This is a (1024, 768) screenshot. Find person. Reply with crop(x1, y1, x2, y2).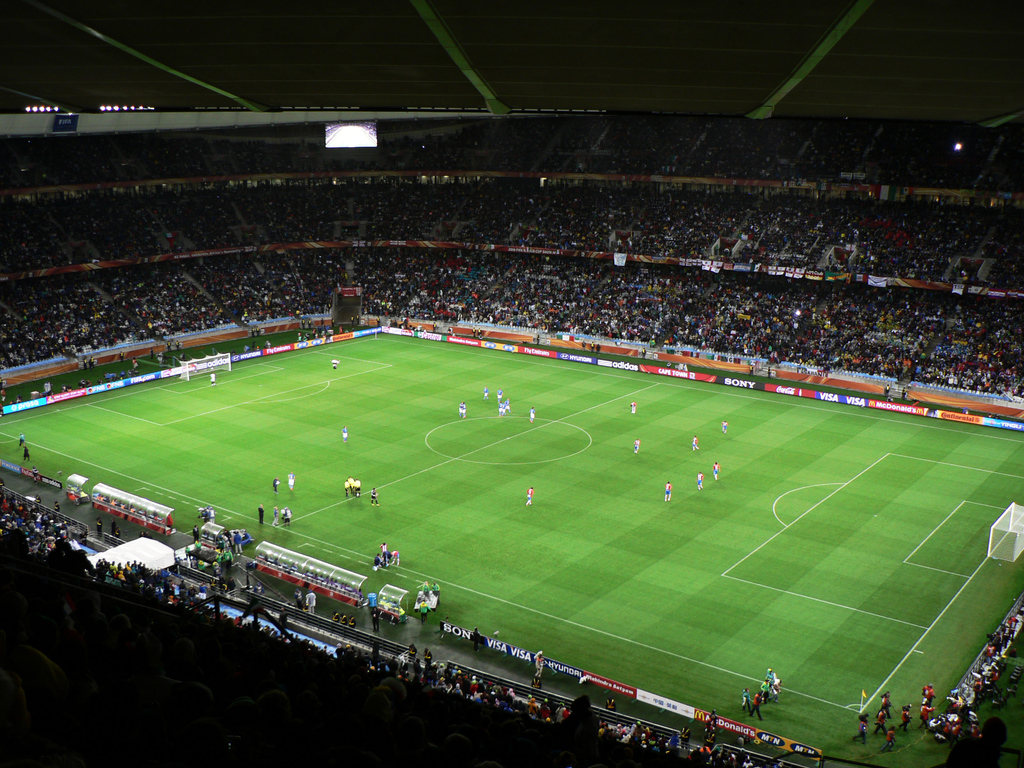
crop(372, 490, 378, 508).
